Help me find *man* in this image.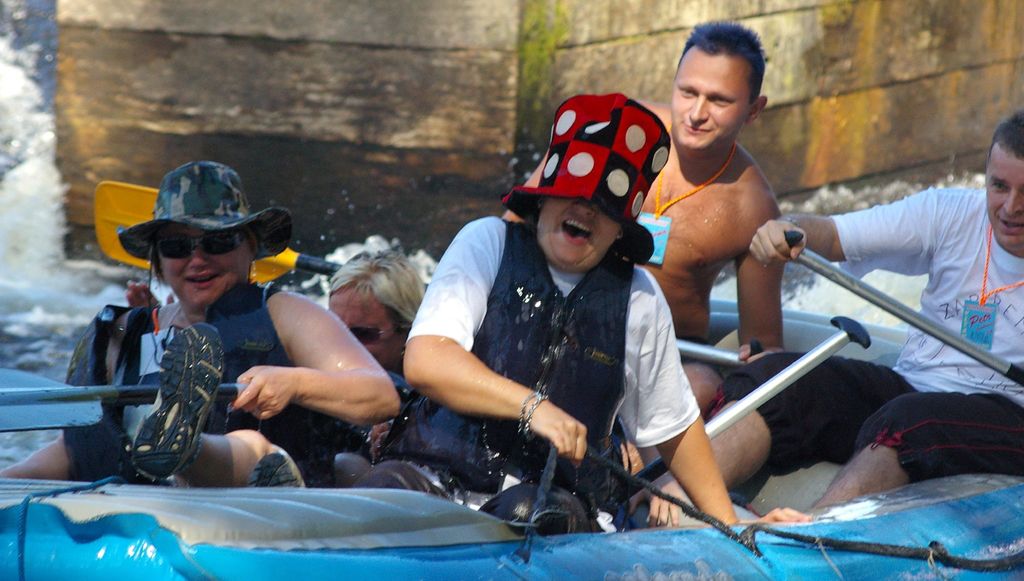
Found it: <bbox>657, 104, 1023, 513</bbox>.
